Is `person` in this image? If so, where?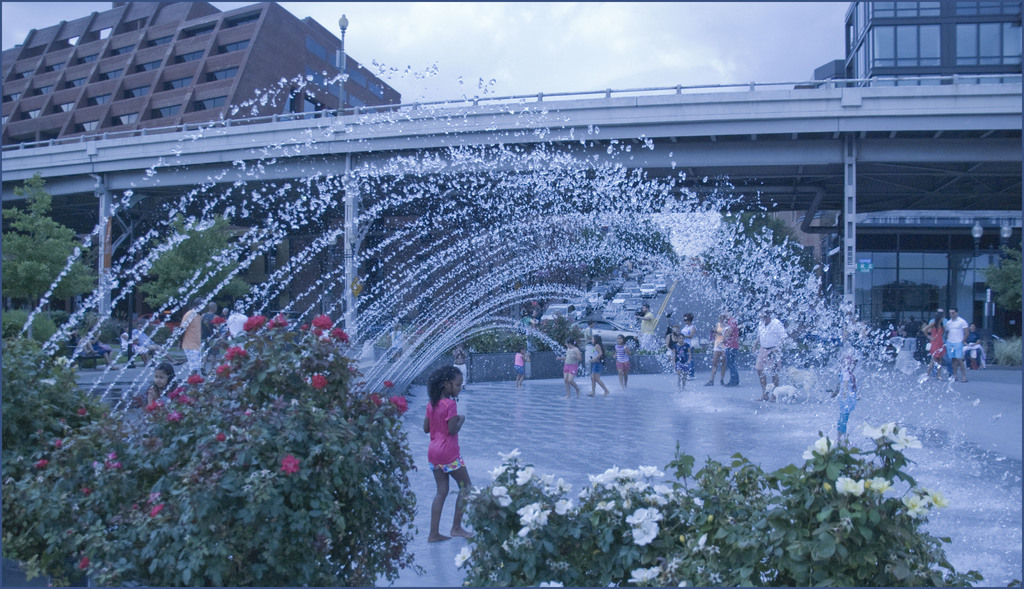
Yes, at x1=940 y1=305 x2=968 y2=378.
